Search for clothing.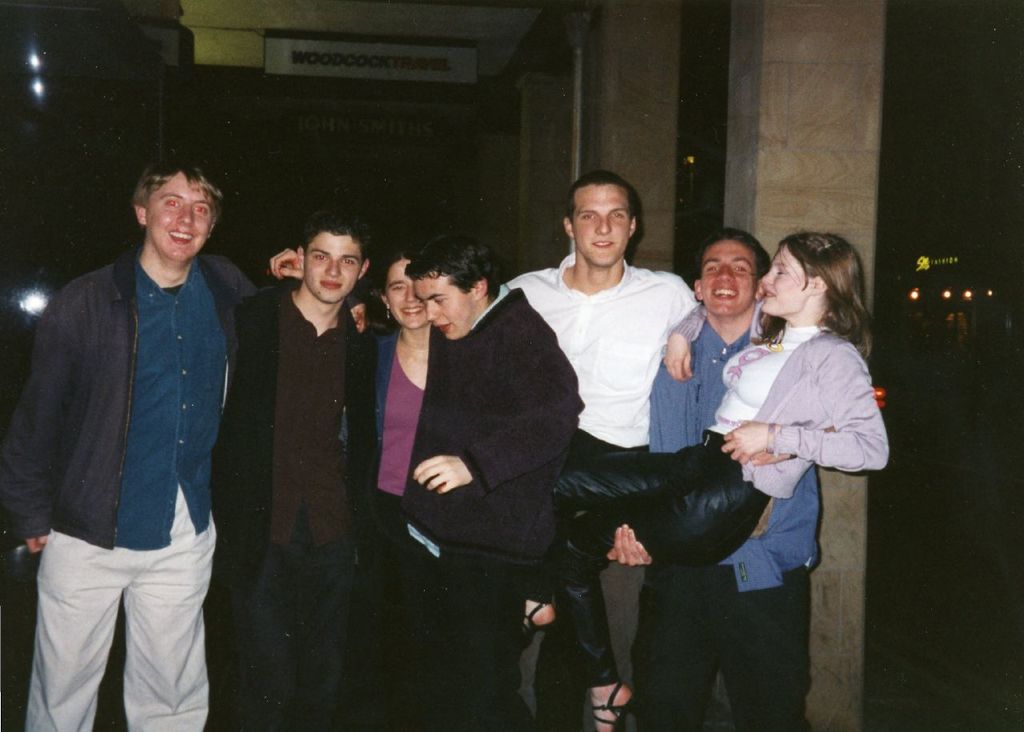
Found at locate(403, 274, 586, 731).
